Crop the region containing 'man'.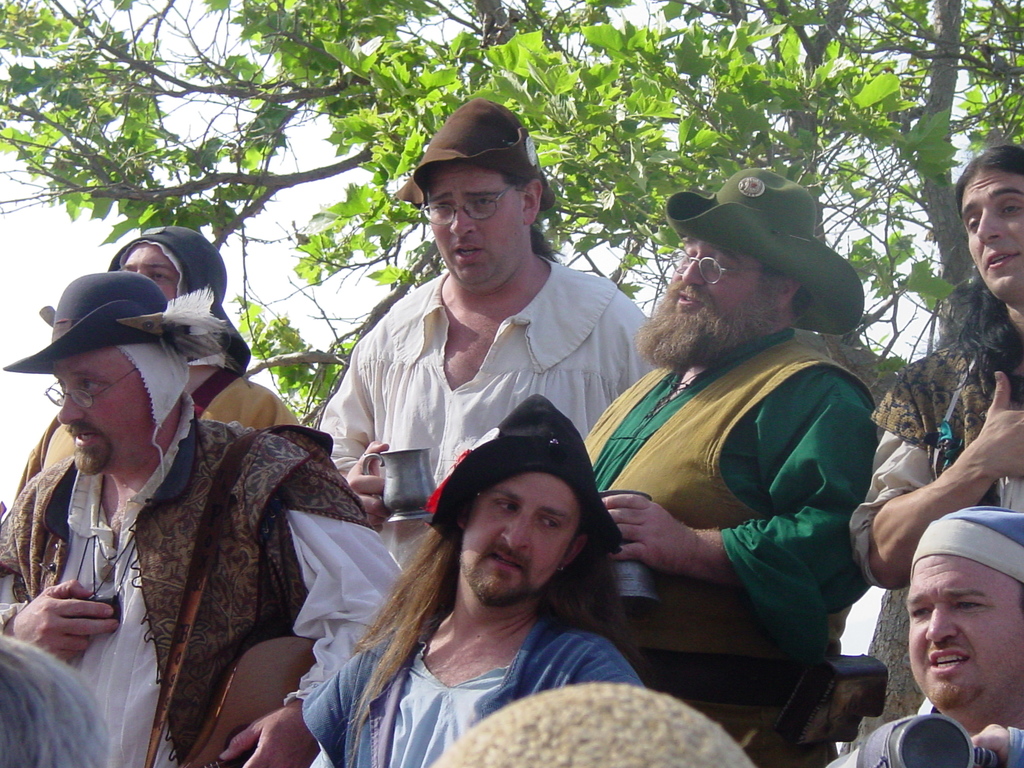
Crop region: rect(300, 389, 655, 767).
